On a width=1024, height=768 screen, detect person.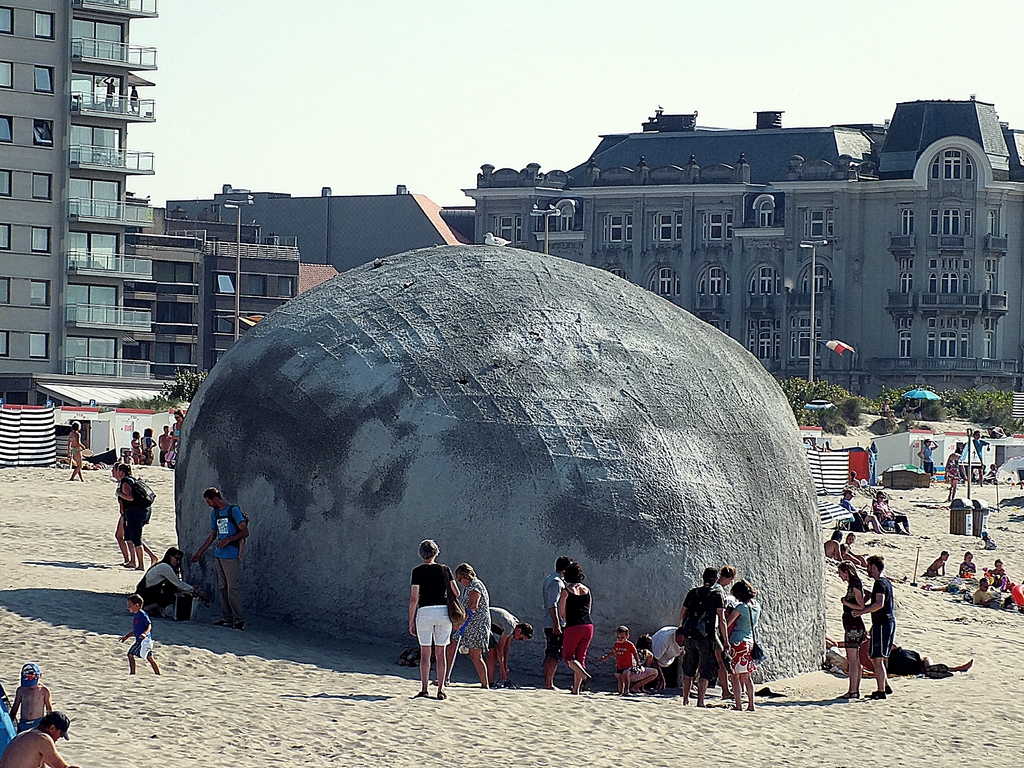
(65,419,88,483).
